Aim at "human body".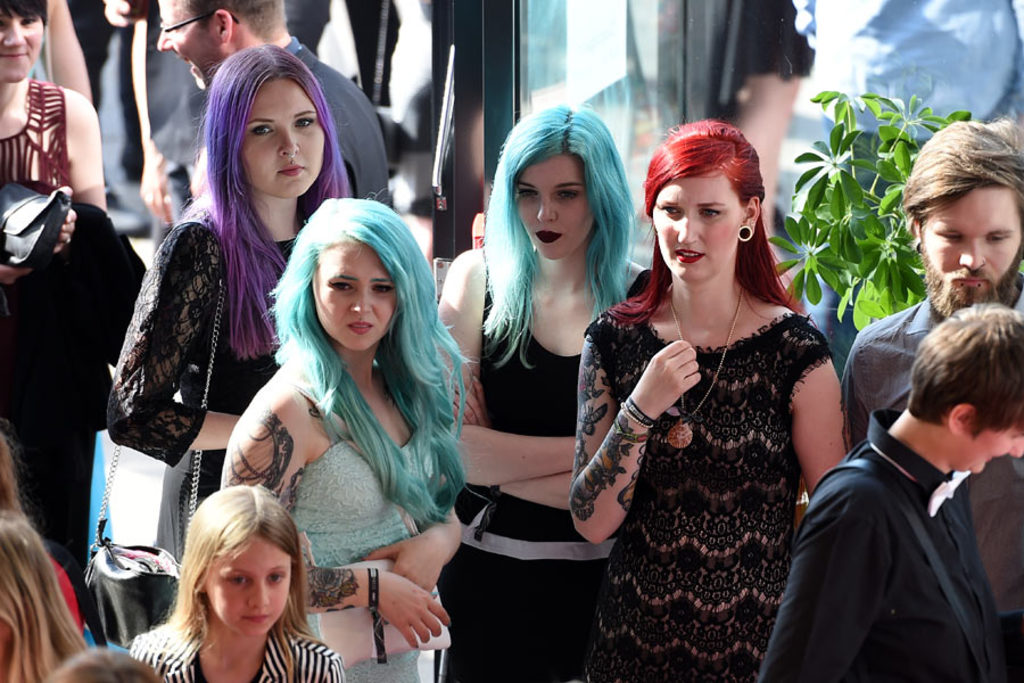
Aimed at (223, 198, 465, 673).
